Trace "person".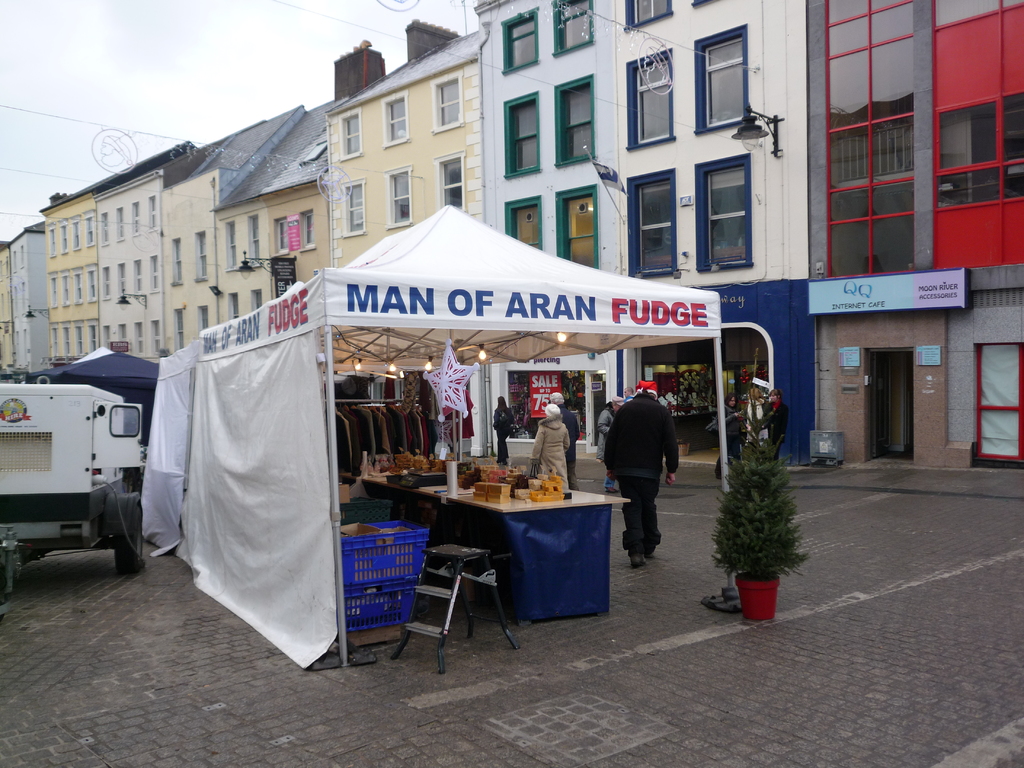
Traced to 493/397/516/465.
